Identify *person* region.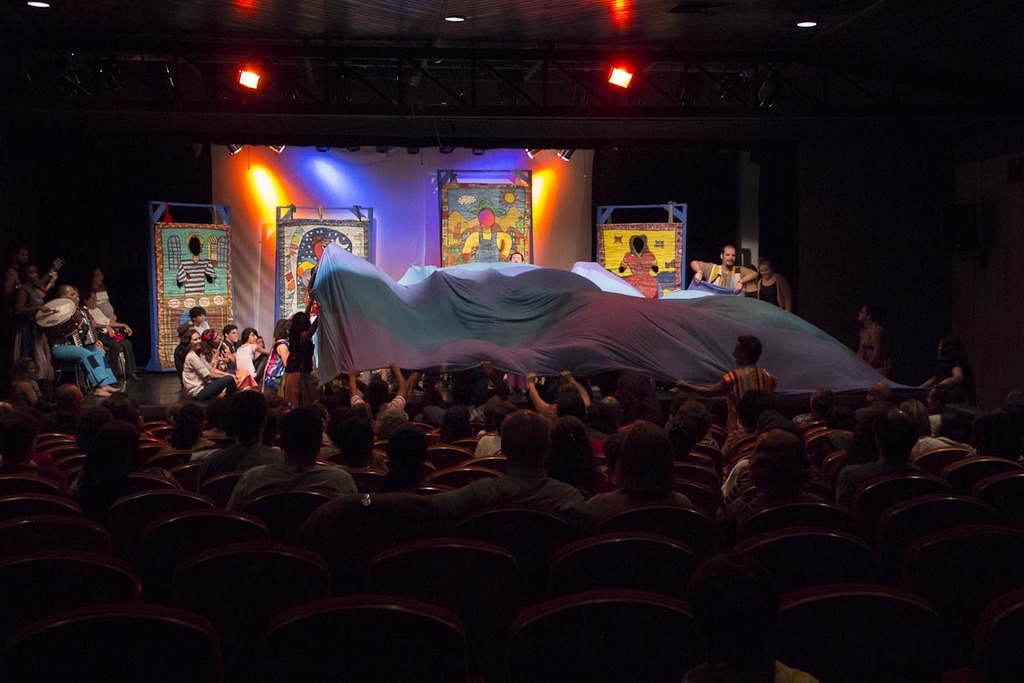
Region: Rect(175, 321, 251, 403).
